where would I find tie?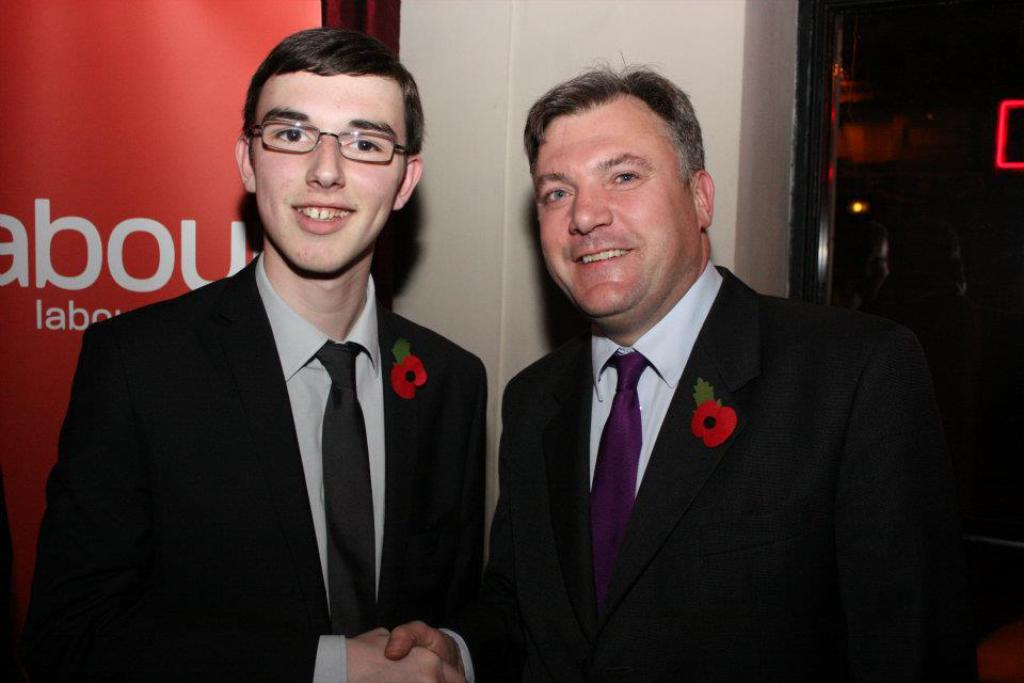
At {"x1": 307, "y1": 333, "x2": 386, "y2": 637}.
